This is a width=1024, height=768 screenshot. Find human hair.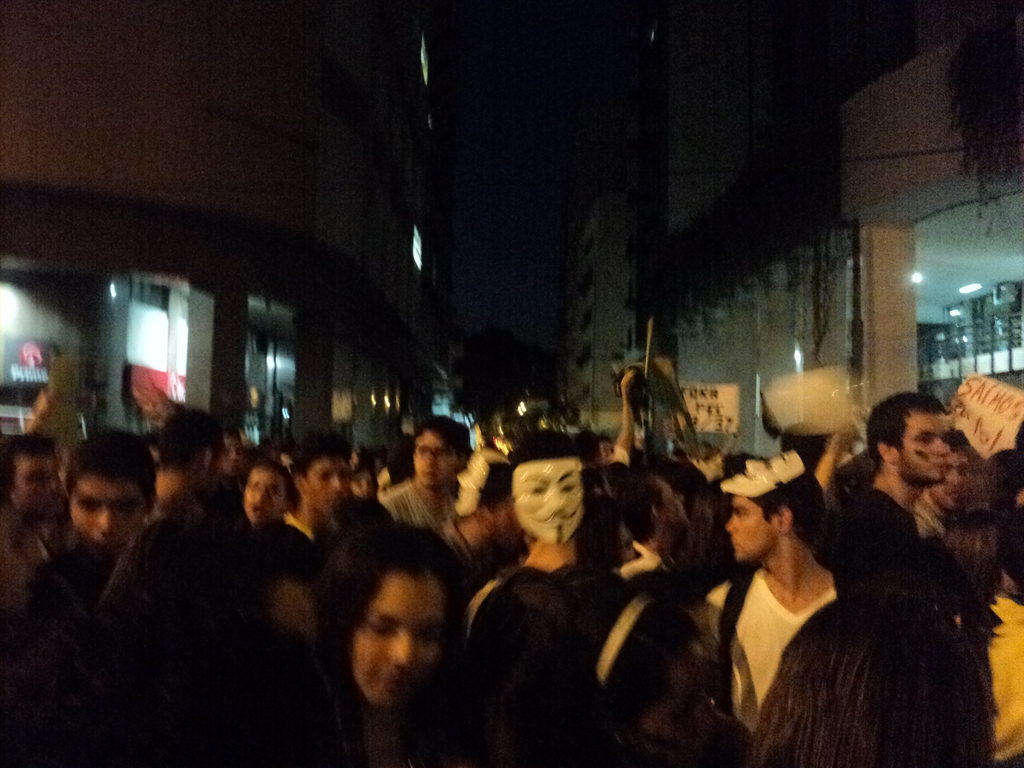
Bounding box: bbox(1, 430, 52, 500).
